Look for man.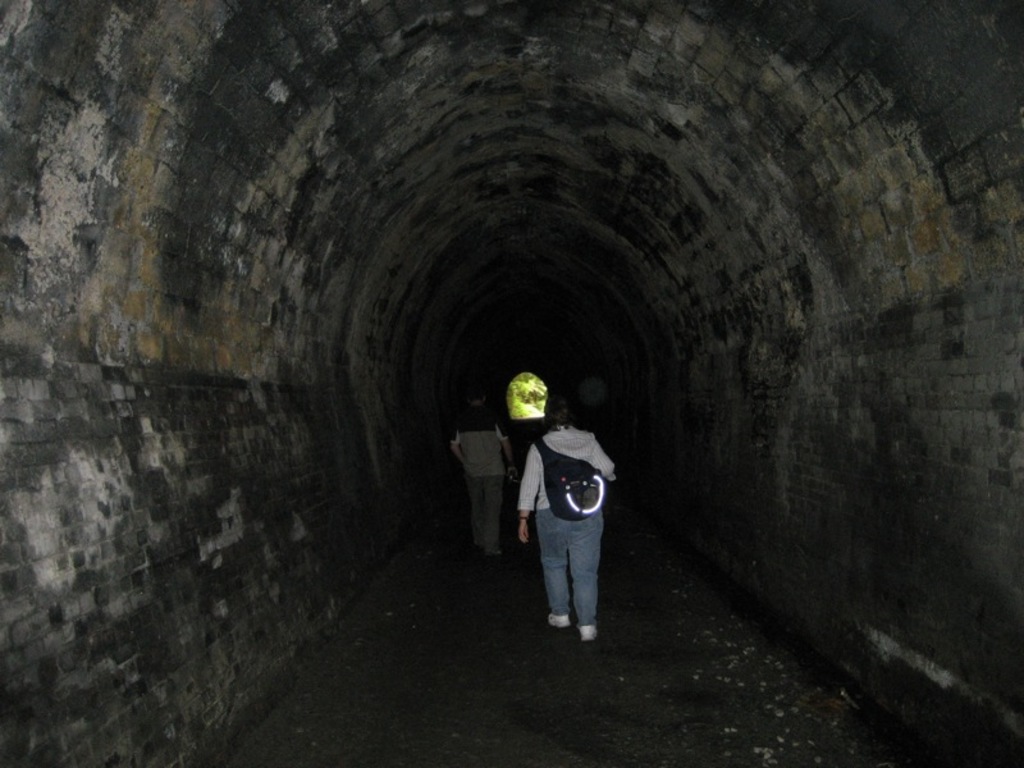
Found: x1=451 y1=385 x2=518 y2=557.
